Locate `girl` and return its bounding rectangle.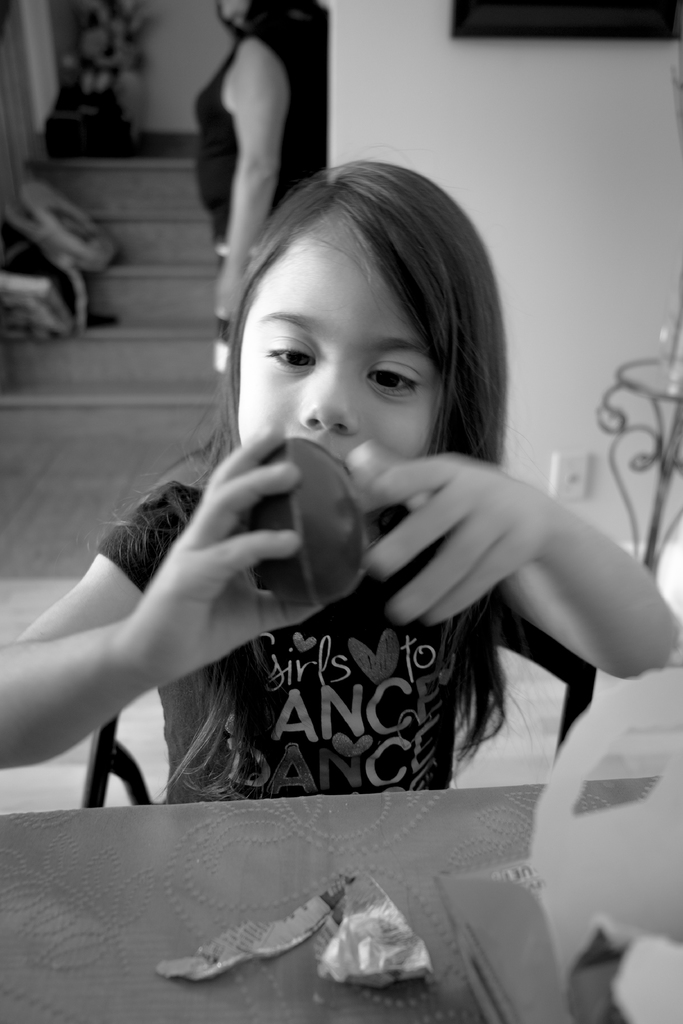
[0, 156, 681, 801].
